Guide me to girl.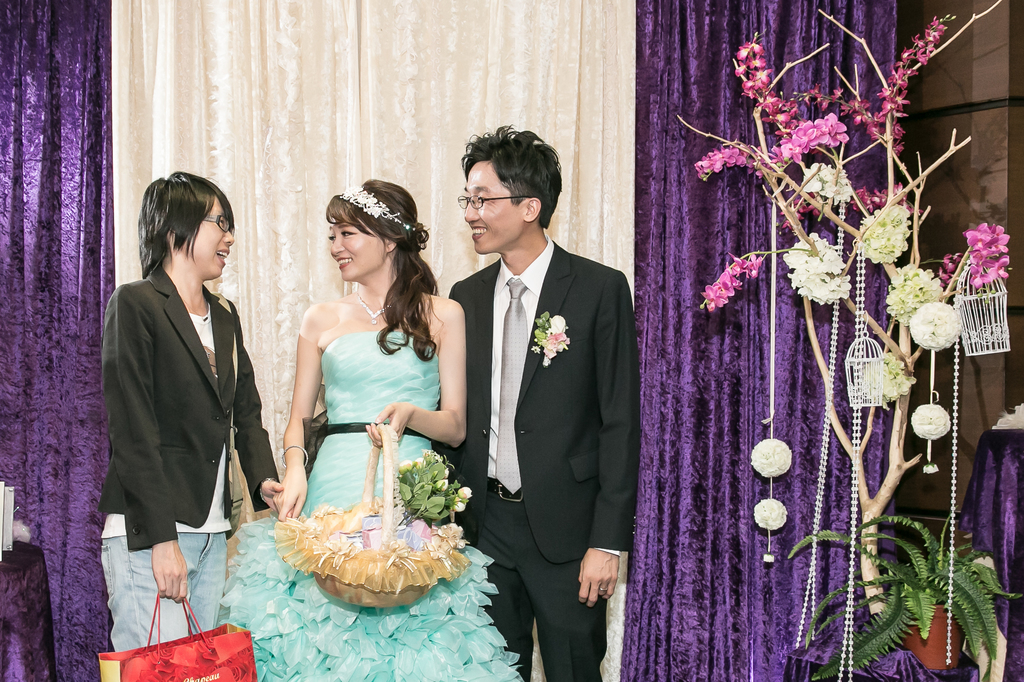
Guidance: [left=101, top=168, right=286, bottom=652].
